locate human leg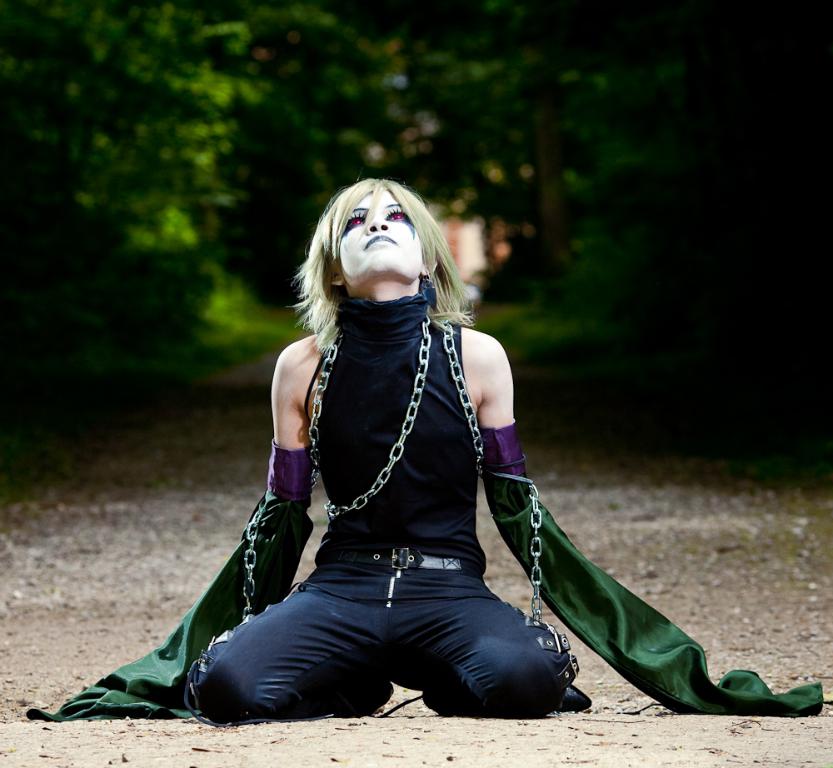
crop(192, 572, 386, 723)
